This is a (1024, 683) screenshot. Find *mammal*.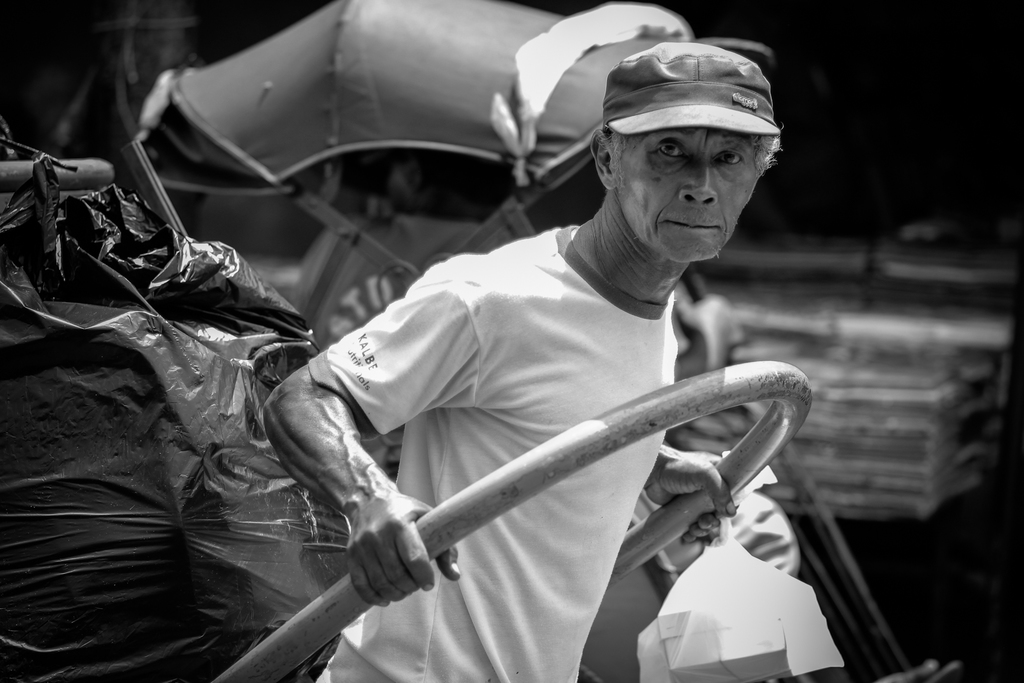
Bounding box: bbox=[260, 45, 751, 682].
